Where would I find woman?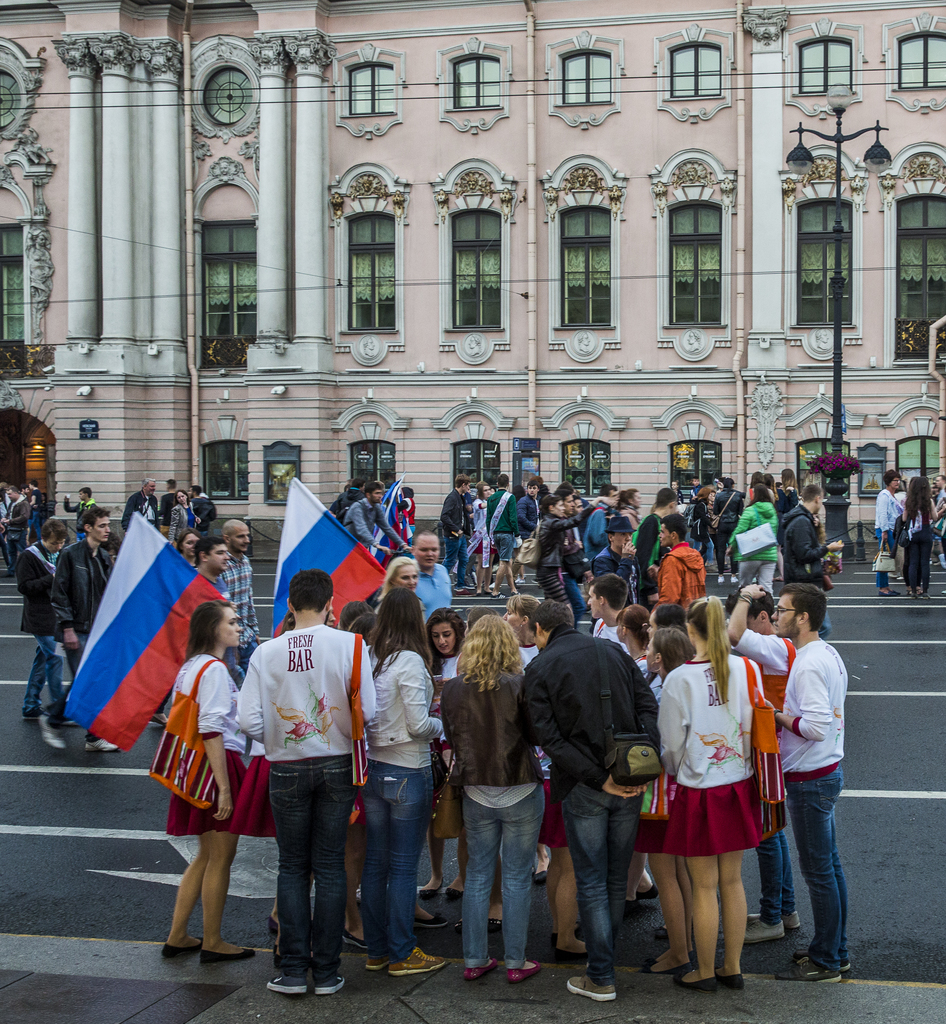
At x1=415 y1=604 x2=472 y2=900.
